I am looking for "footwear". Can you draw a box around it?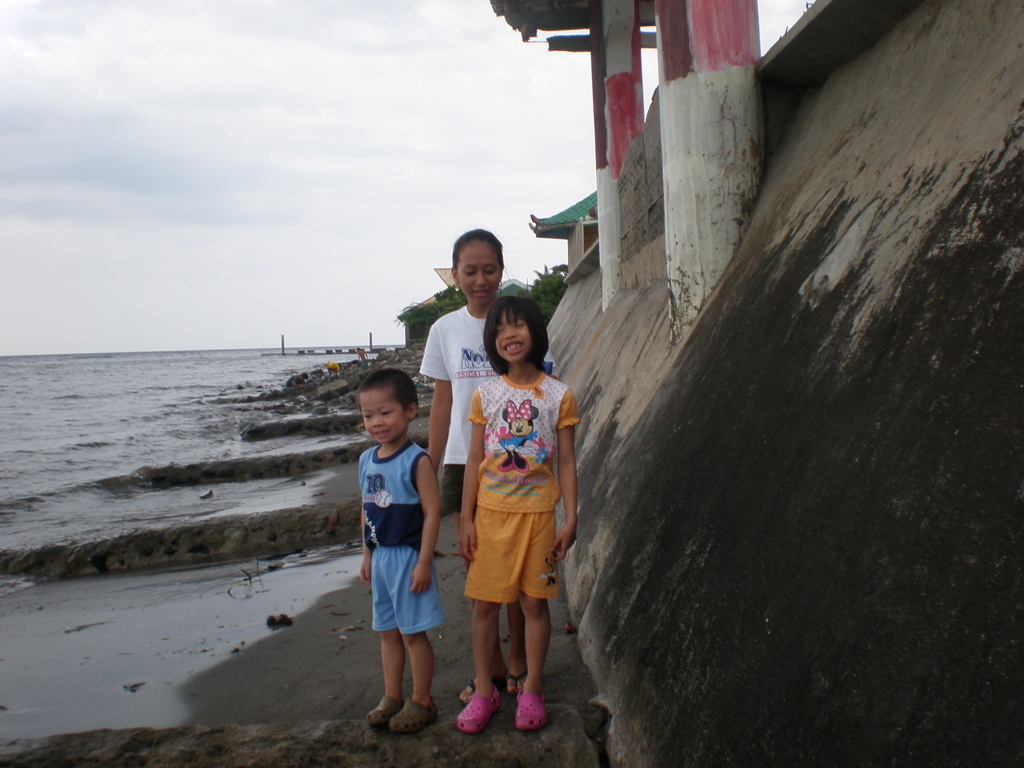
Sure, the bounding box is 365,694,407,729.
